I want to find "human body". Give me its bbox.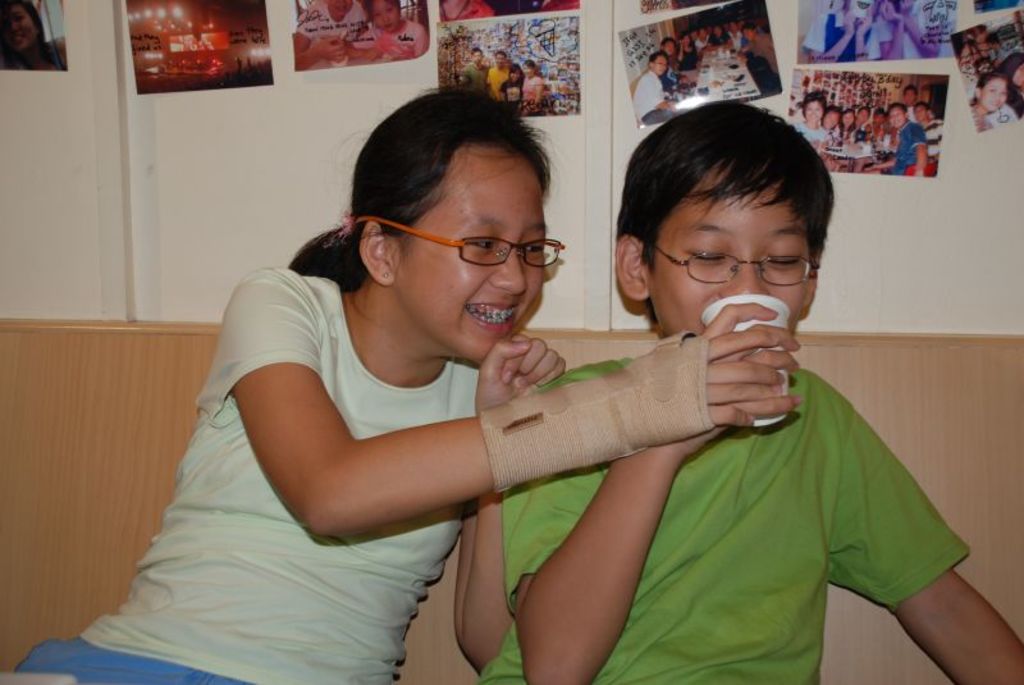
x1=662, y1=36, x2=682, y2=81.
